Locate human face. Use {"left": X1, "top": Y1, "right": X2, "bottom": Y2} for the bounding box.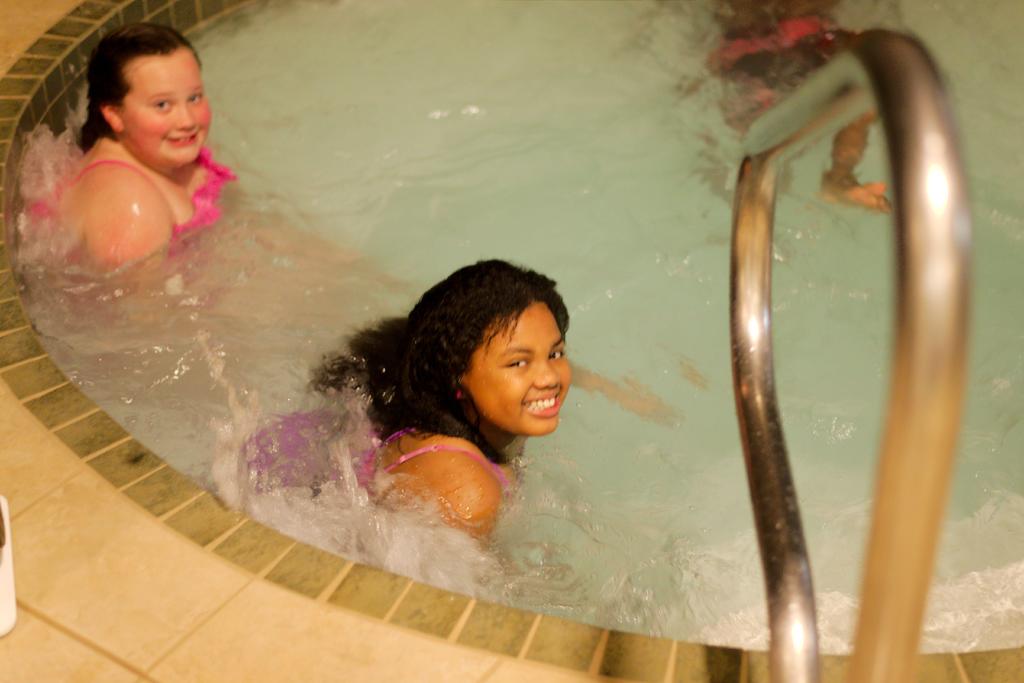
{"left": 123, "top": 55, "right": 218, "bottom": 160}.
